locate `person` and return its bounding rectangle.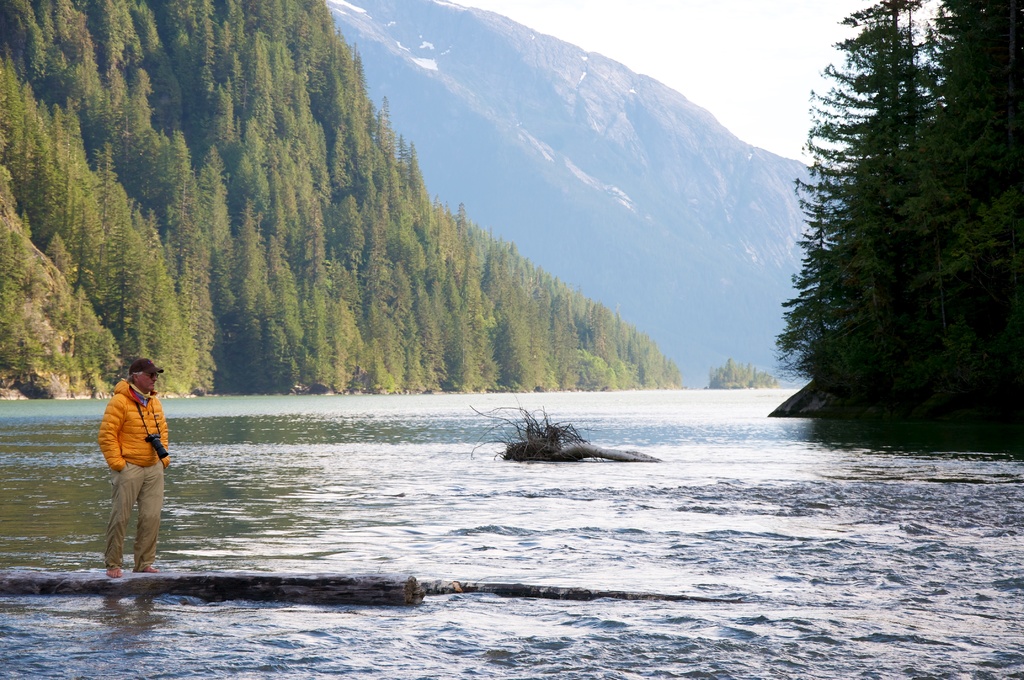
<region>91, 350, 170, 578</region>.
